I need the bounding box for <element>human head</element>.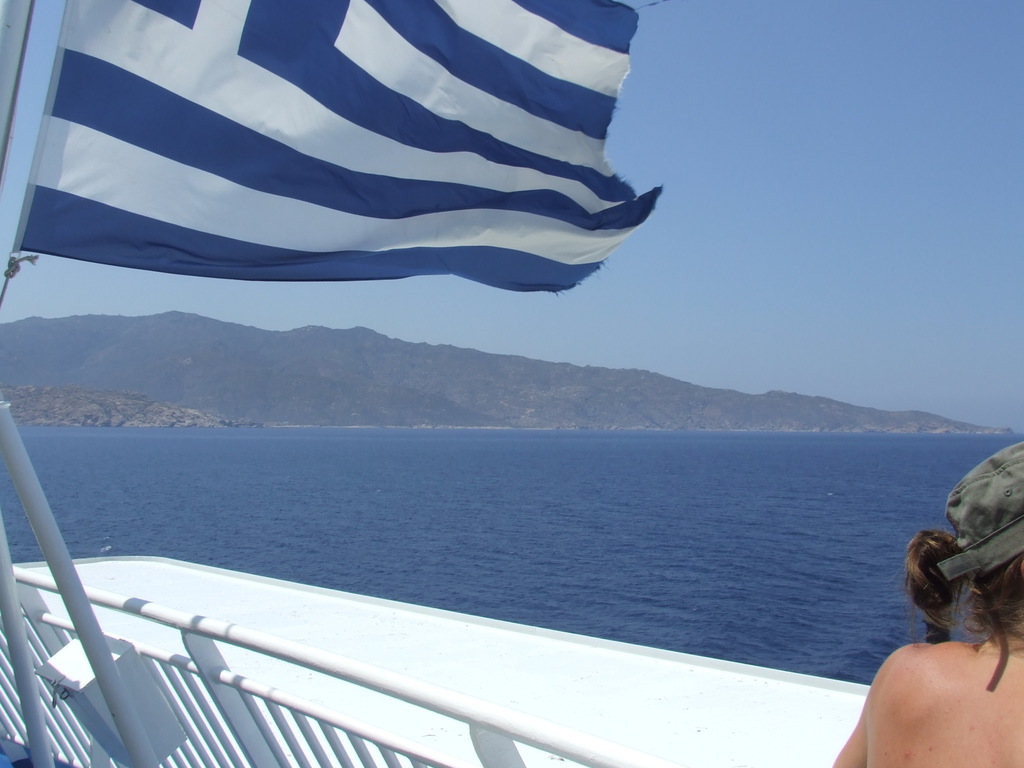
Here it is: locate(901, 443, 1023, 633).
